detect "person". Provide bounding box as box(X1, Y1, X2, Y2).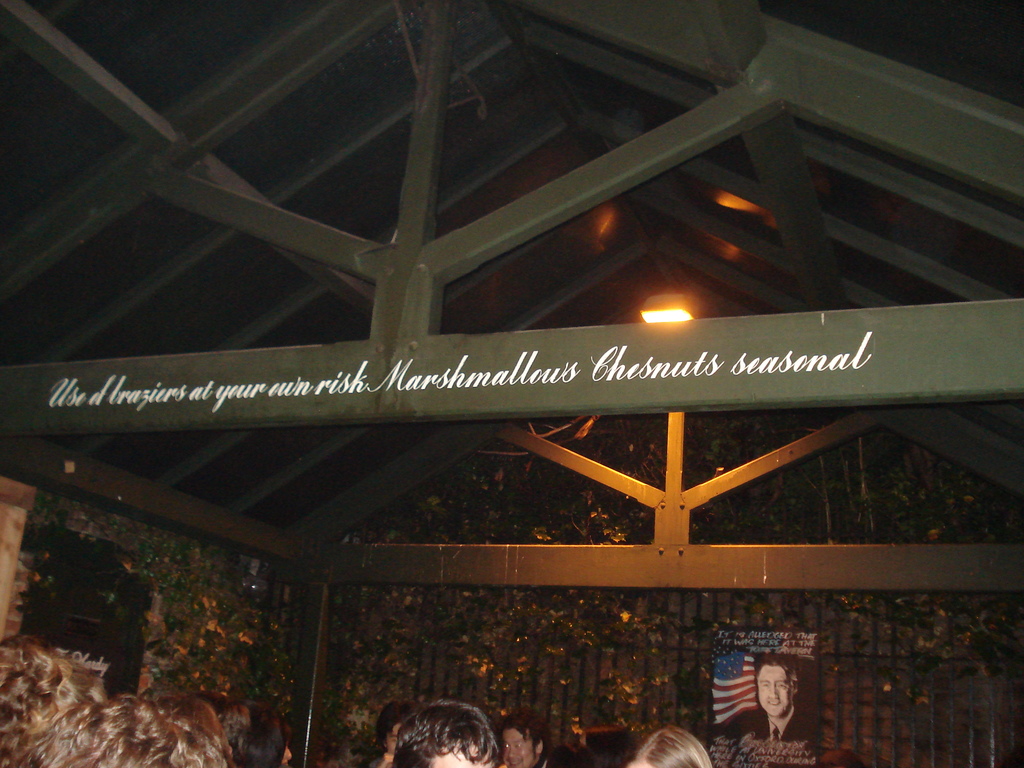
box(387, 695, 508, 767).
